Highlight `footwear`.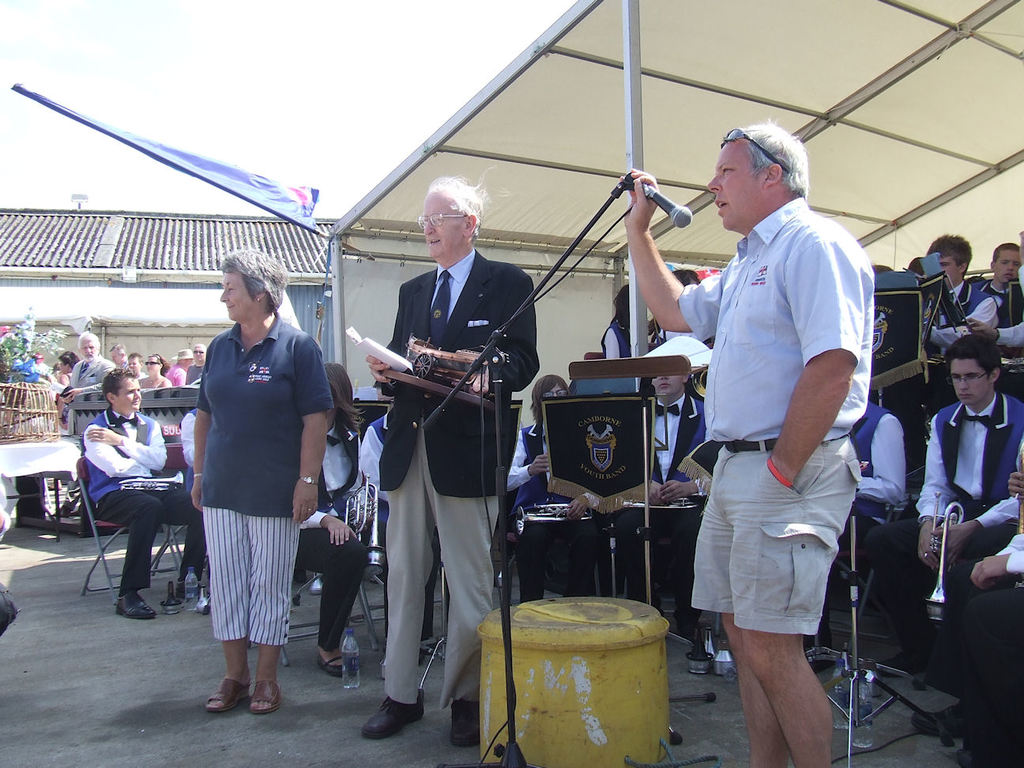
Highlighted region: <bbox>913, 701, 962, 735</bbox>.
